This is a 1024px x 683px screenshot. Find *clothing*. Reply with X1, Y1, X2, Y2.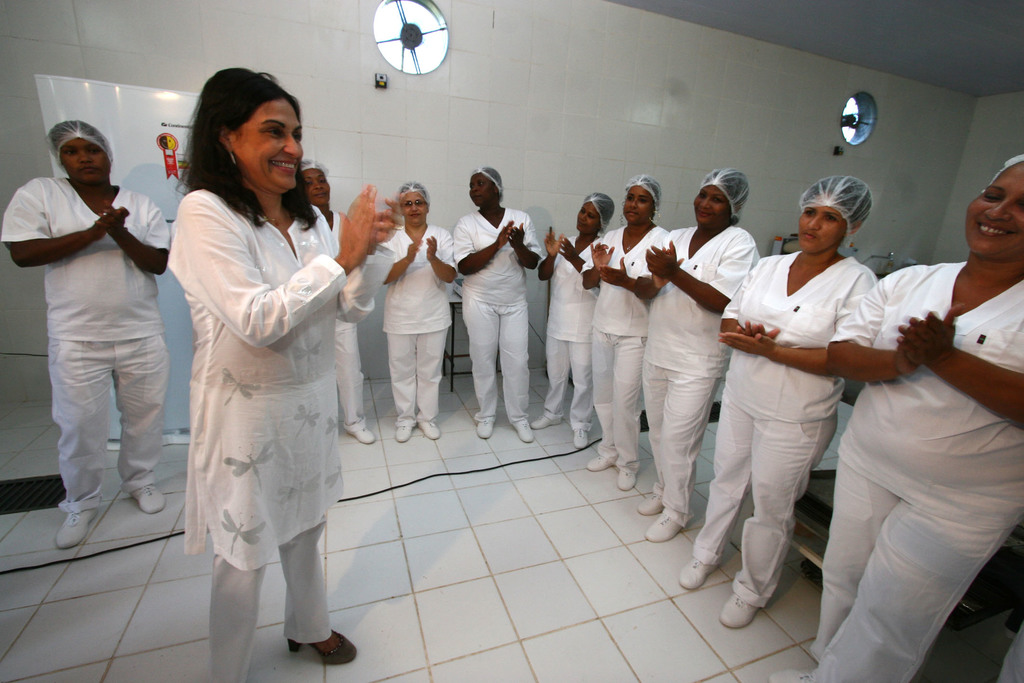
539, 234, 595, 425.
